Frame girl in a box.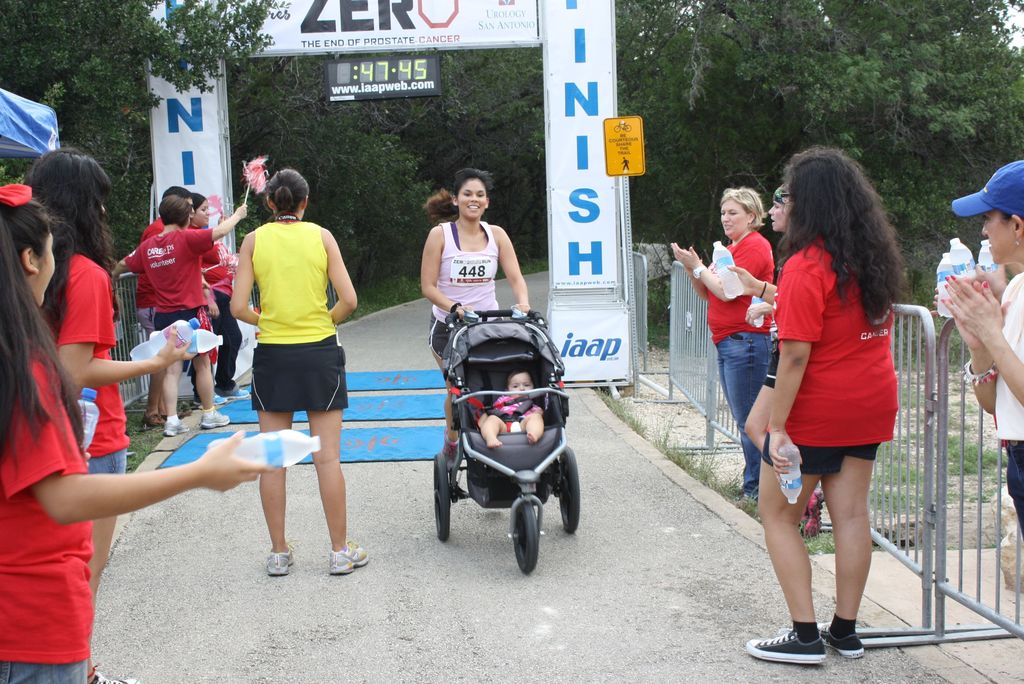
locate(227, 163, 372, 578).
